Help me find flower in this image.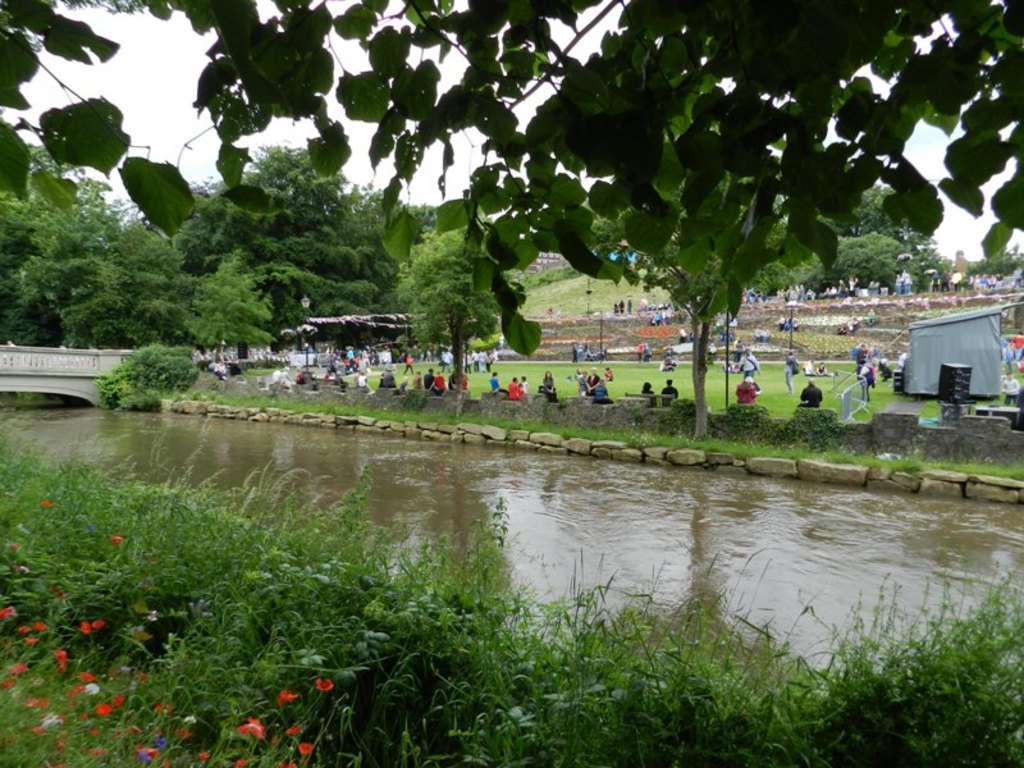
Found it: 32:724:45:733.
